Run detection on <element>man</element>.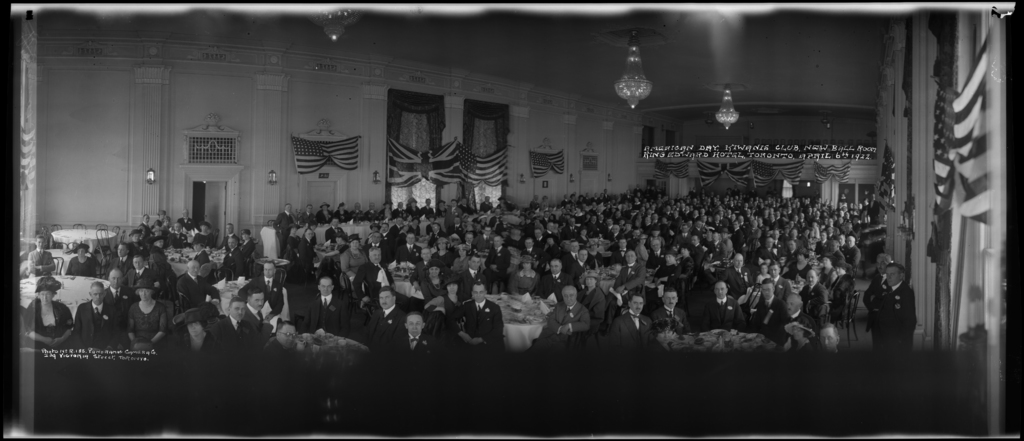
Result: [x1=380, y1=314, x2=446, y2=356].
